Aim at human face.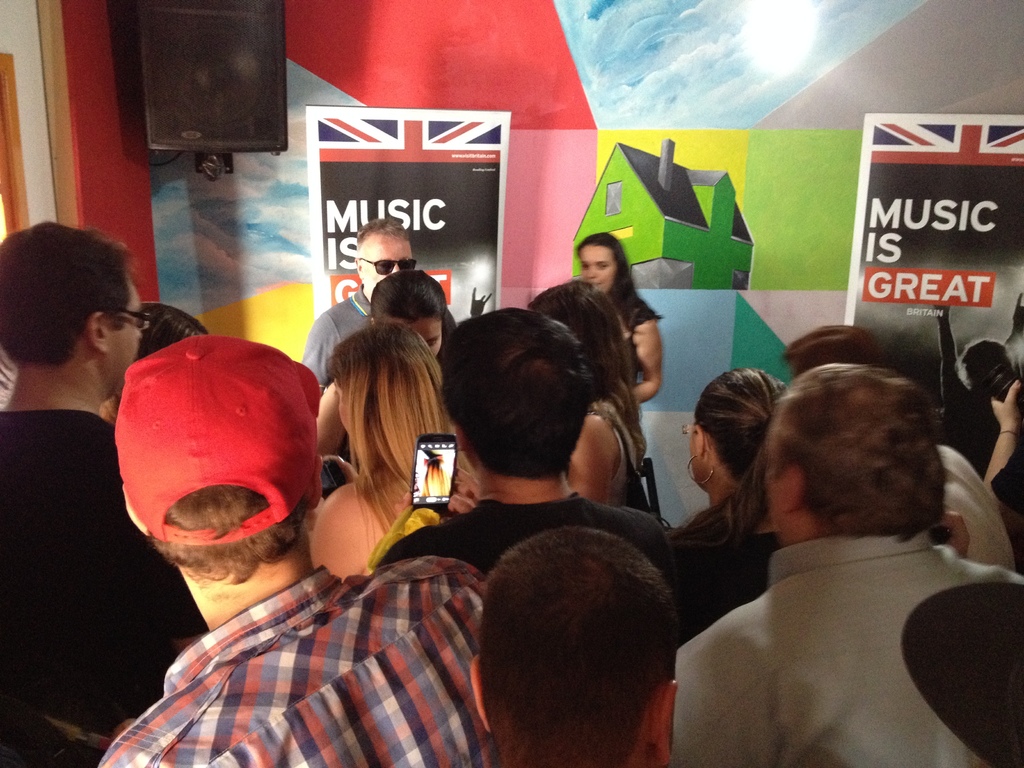
Aimed at [577, 240, 618, 291].
